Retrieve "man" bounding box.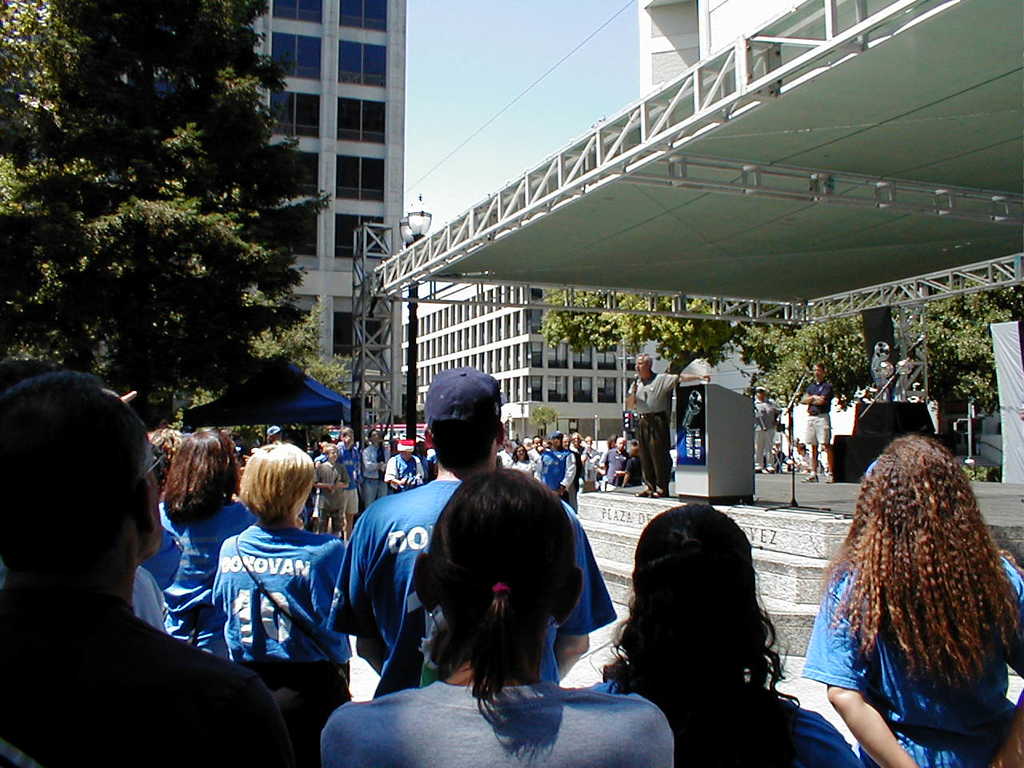
Bounding box: x1=816, y1=444, x2=834, y2=474.
